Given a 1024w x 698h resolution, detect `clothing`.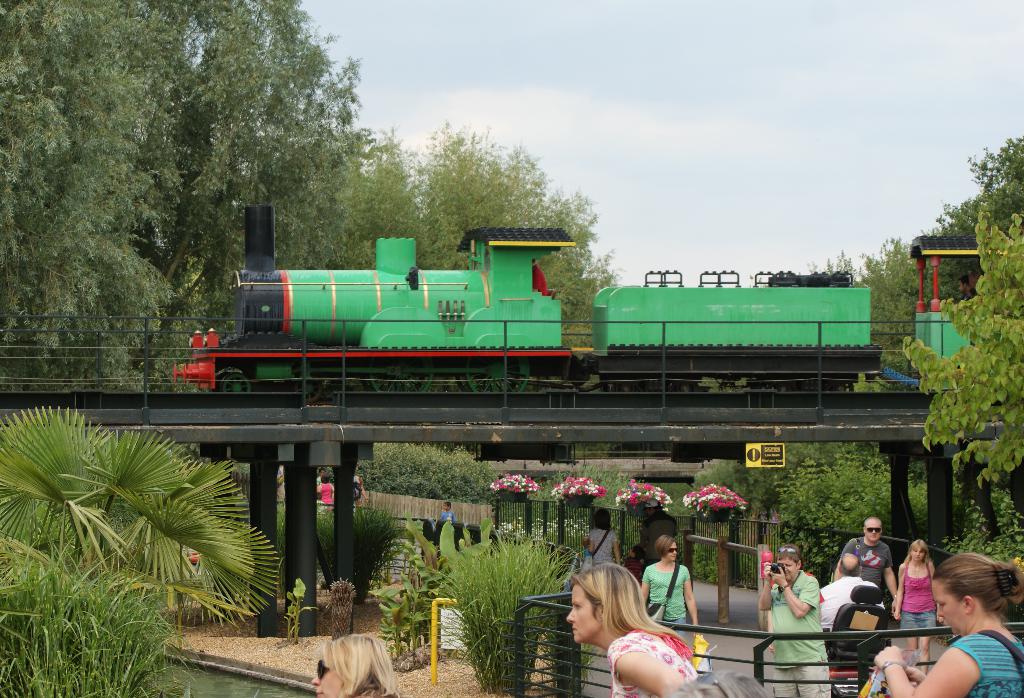
[left=898, top=554, right=937, bottom=642].
